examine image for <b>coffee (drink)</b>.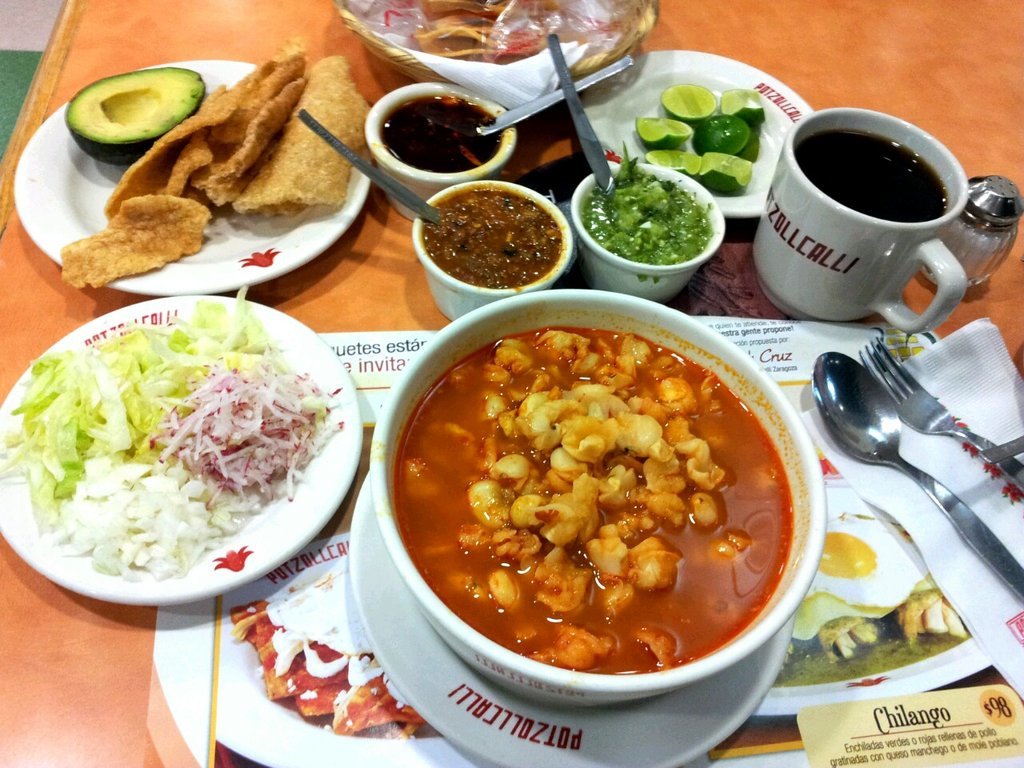
Examination result: region(382, 89, 496, 182).
